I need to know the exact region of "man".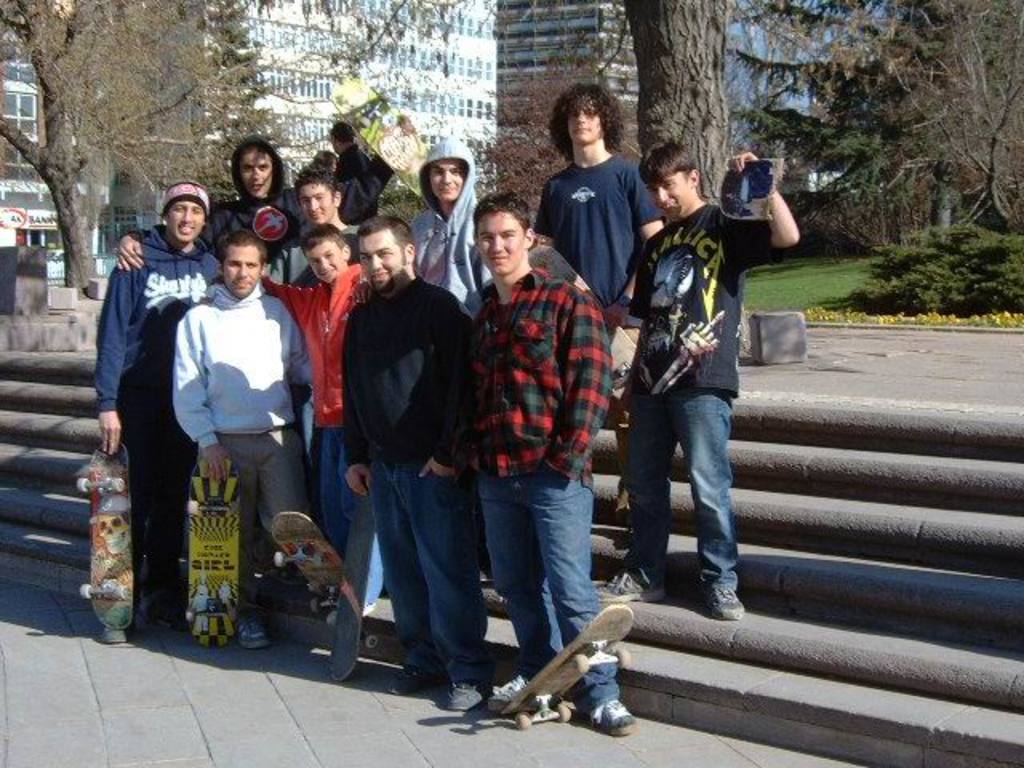
Region: pyautogui.locateOnScreen(266, 165, 358, 290).
